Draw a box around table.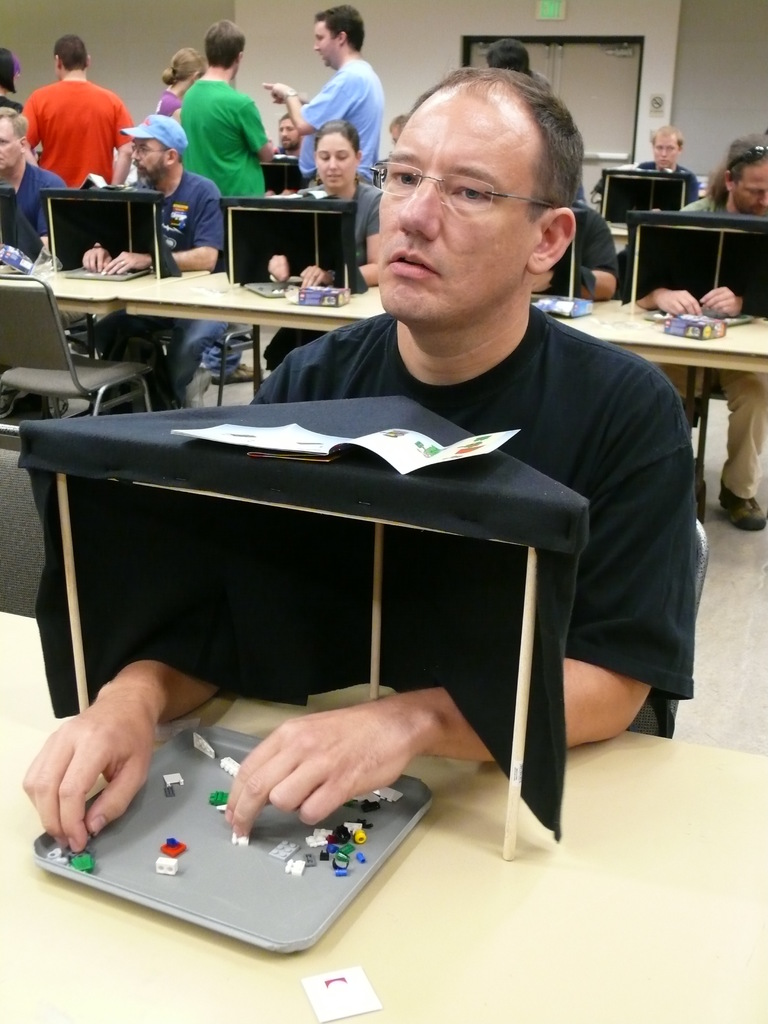
[0, 259, 207, 352].
